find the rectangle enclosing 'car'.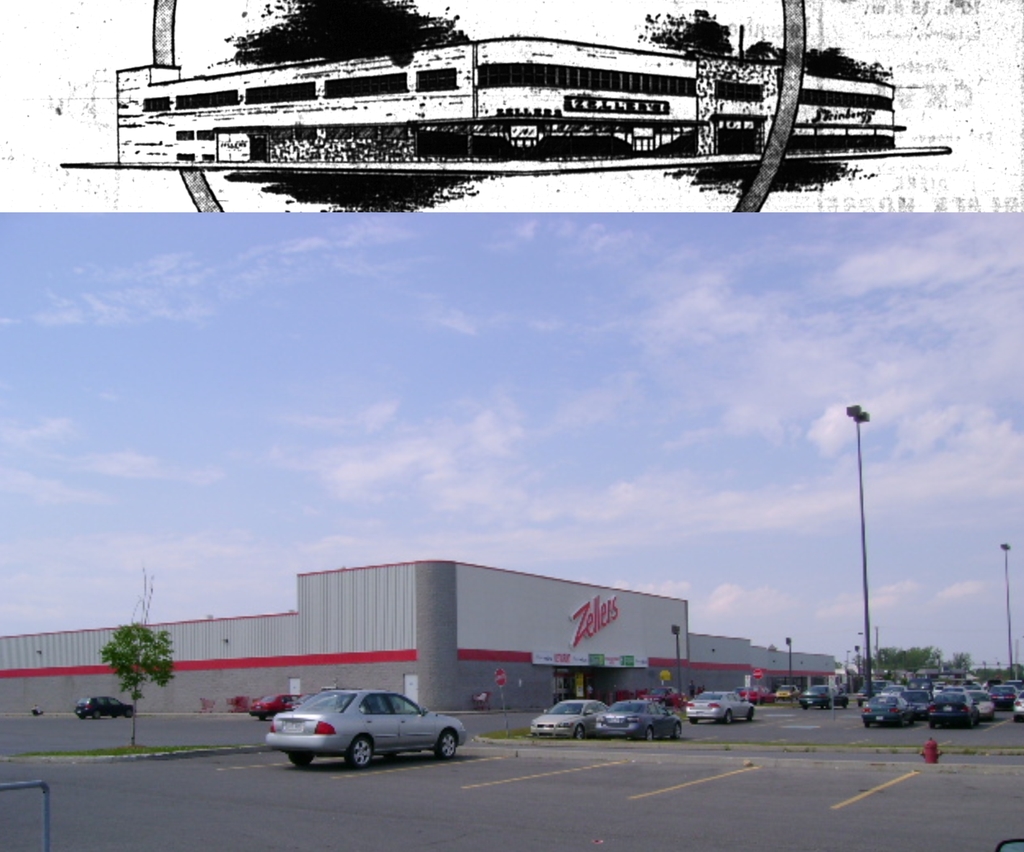
(left=245, top=695, right=295, bottom=718).
